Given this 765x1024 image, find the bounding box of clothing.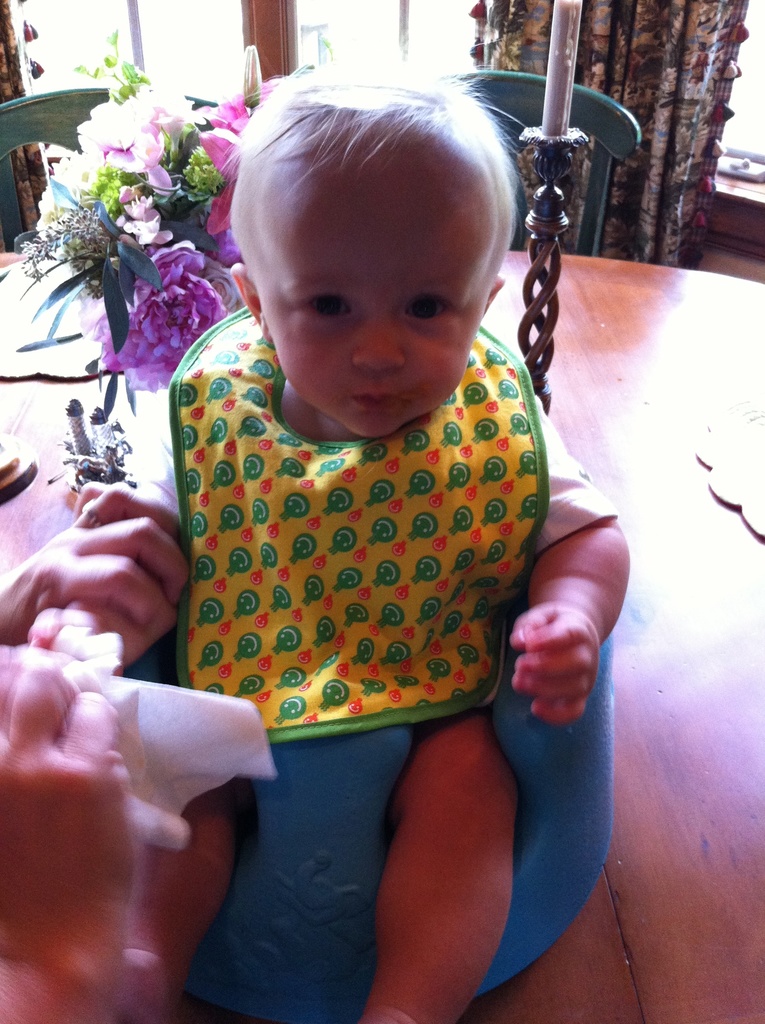
bbox(138, 277, 577, 781).
